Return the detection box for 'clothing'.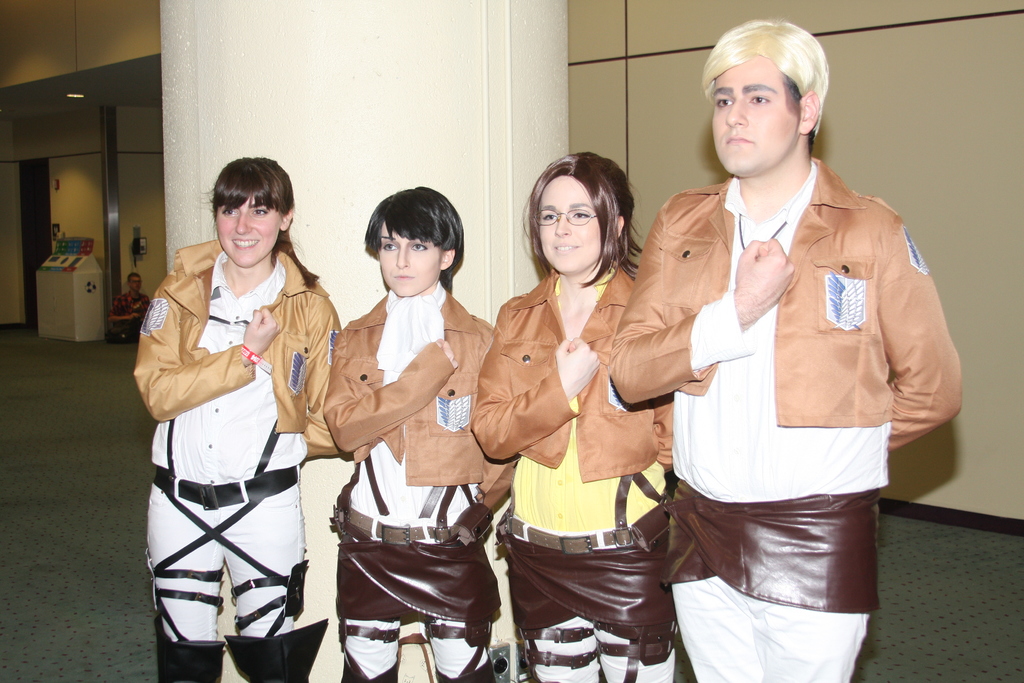
142/213/326/652.
